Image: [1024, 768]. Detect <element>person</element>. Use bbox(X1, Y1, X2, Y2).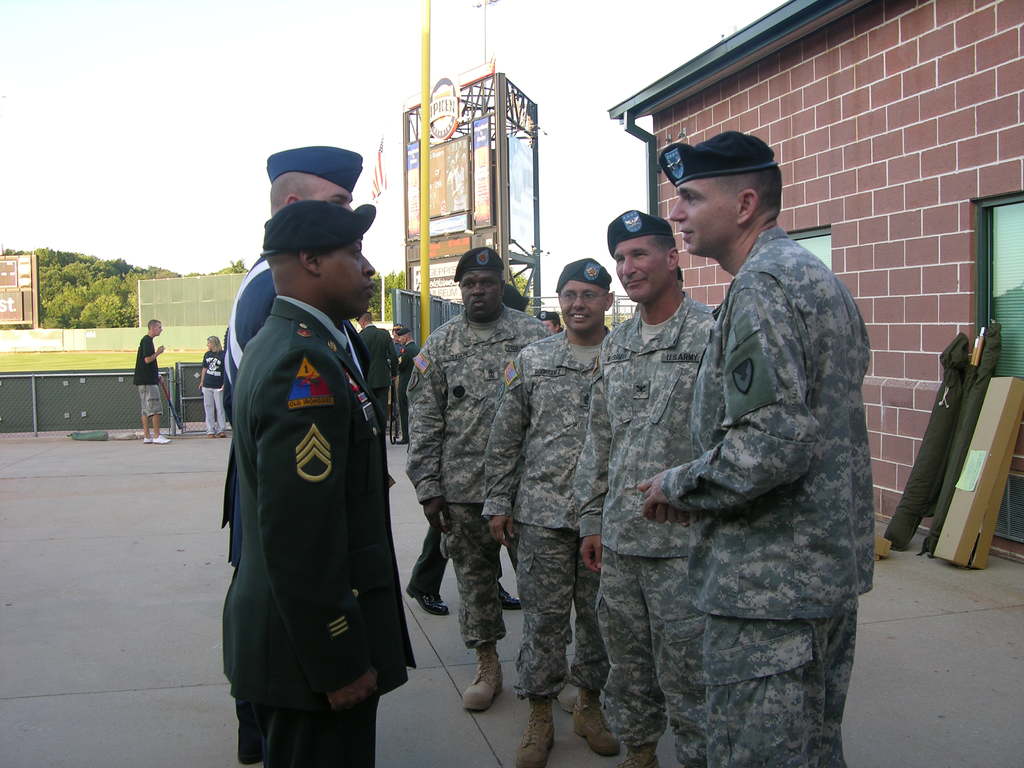
bbox(221, 138, 366, 425).
